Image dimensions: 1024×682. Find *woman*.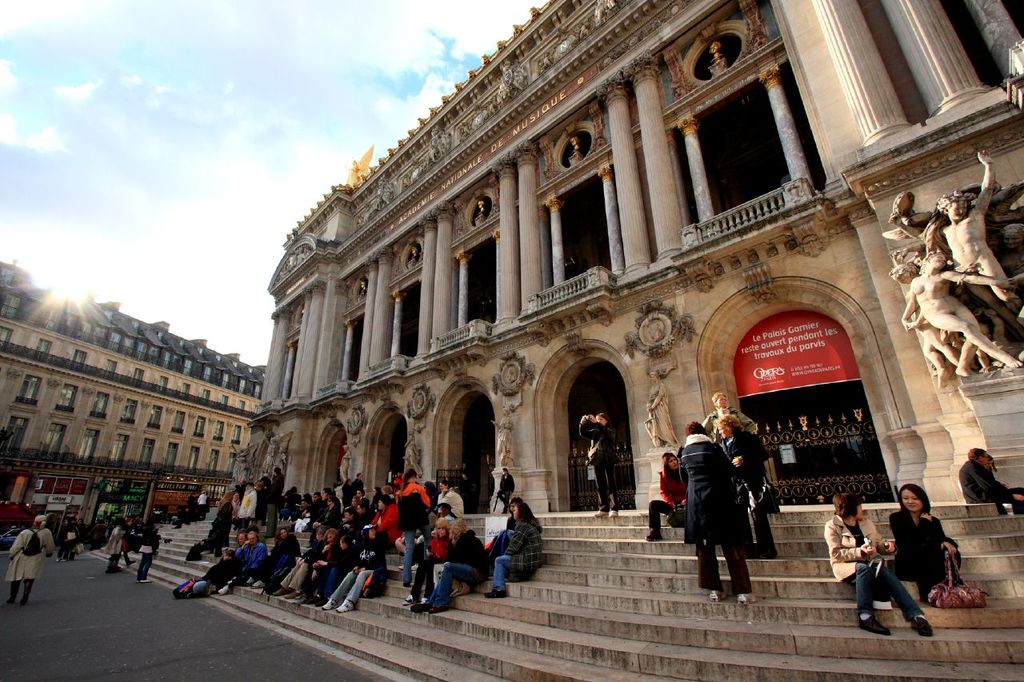
[430,476,465,515].
